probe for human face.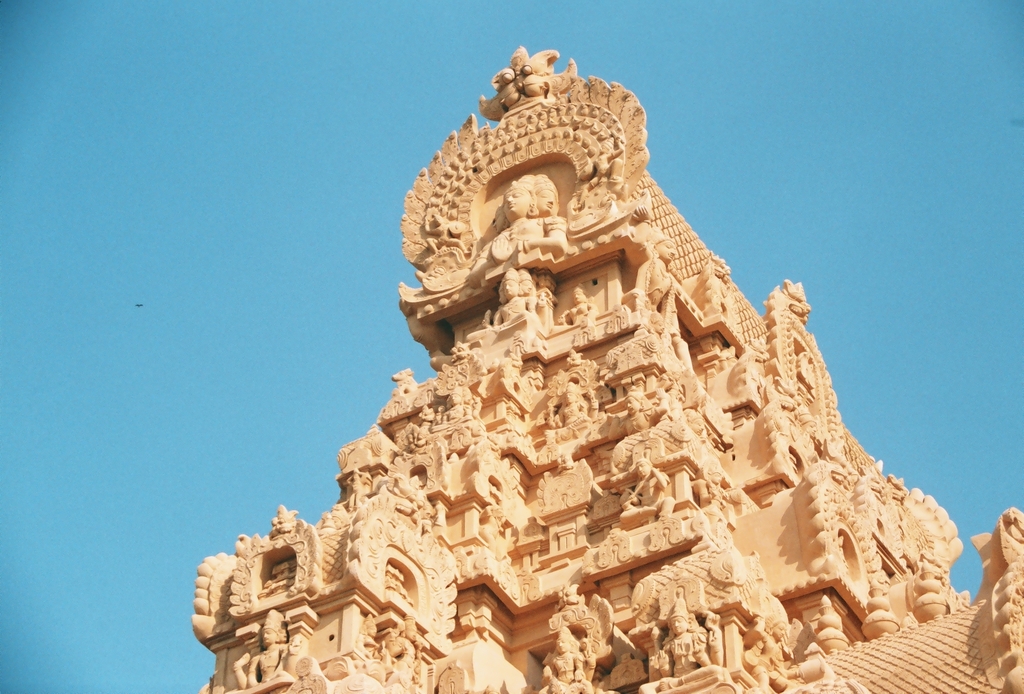
Probe result: (left=504, top=189, right=529, bottom=213).
